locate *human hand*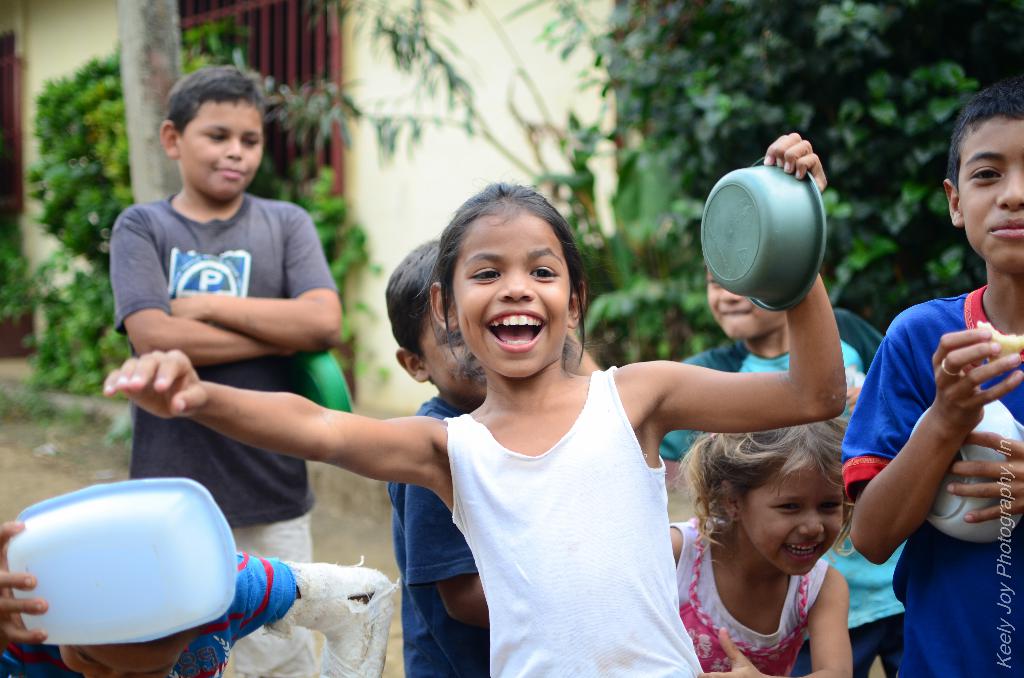
select_region(0, 519, 49, 645)
